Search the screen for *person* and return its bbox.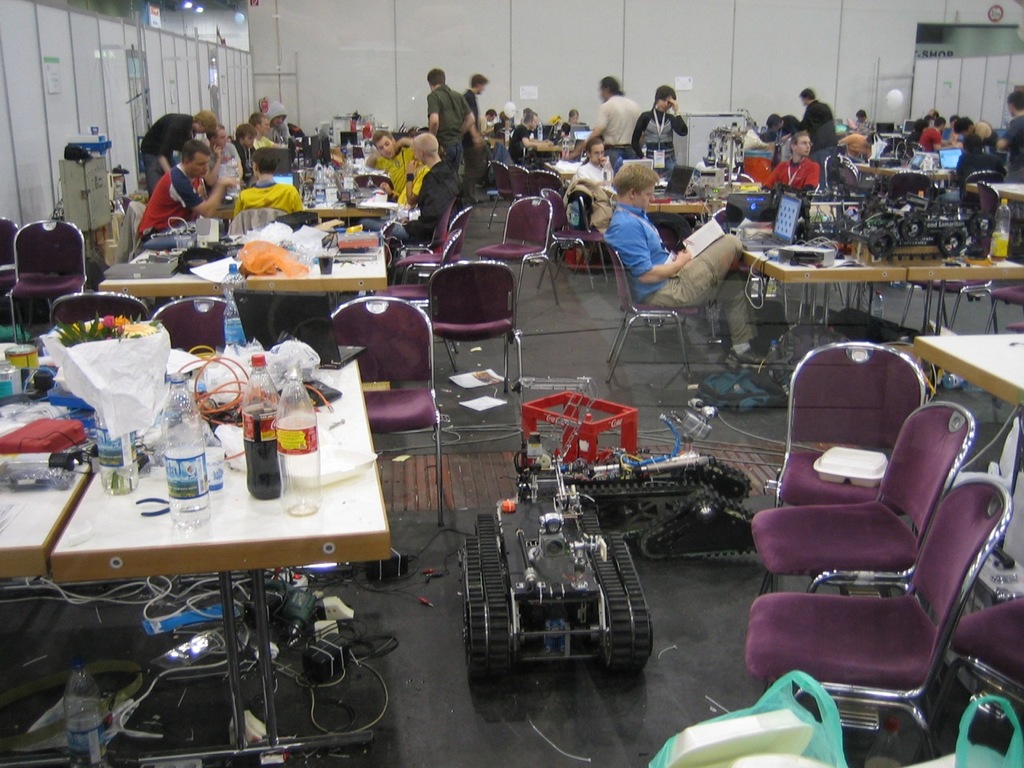
Found: box=[558, 126, 578, 154].
